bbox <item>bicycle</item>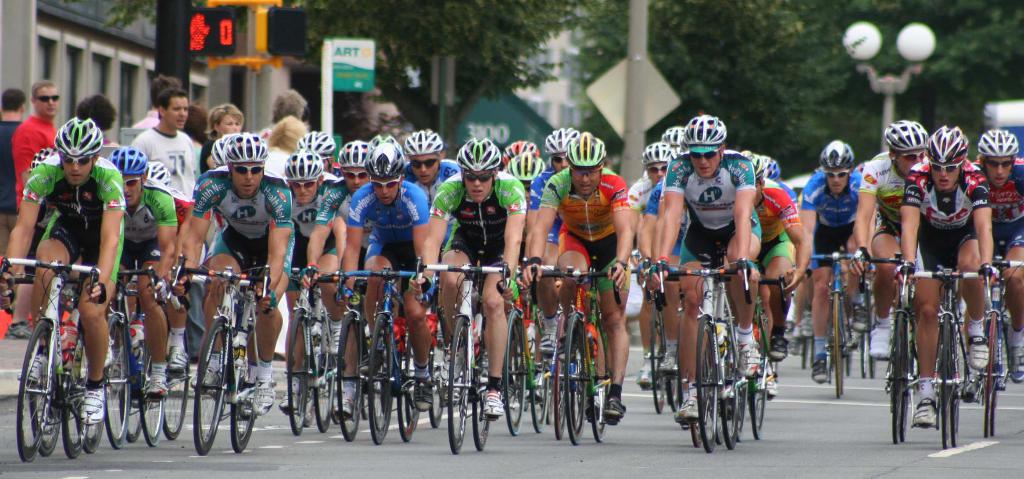
(636,268,679,426)
